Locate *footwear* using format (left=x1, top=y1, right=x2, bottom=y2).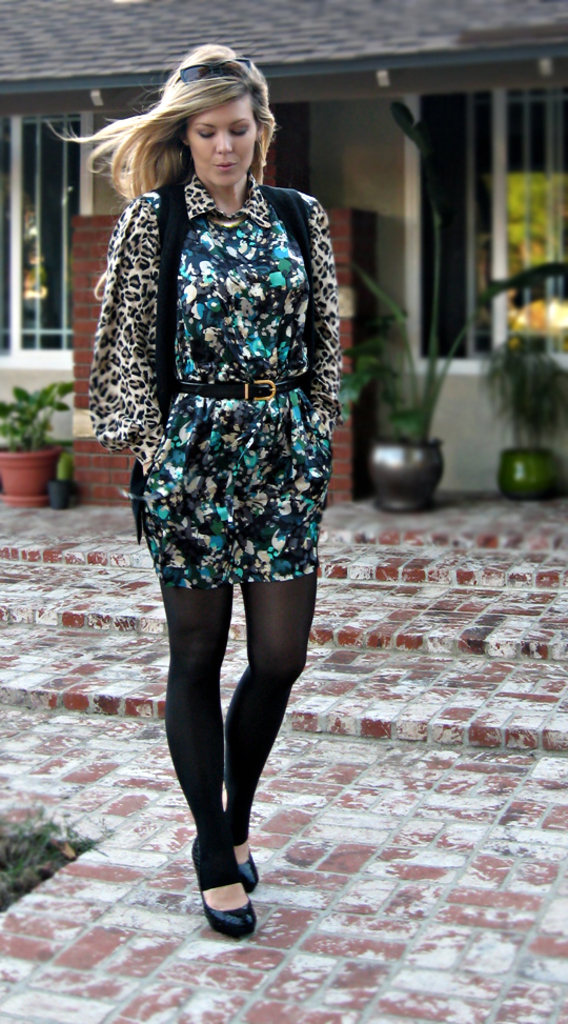
(left=230, top=836, right=268, bottom=894).
